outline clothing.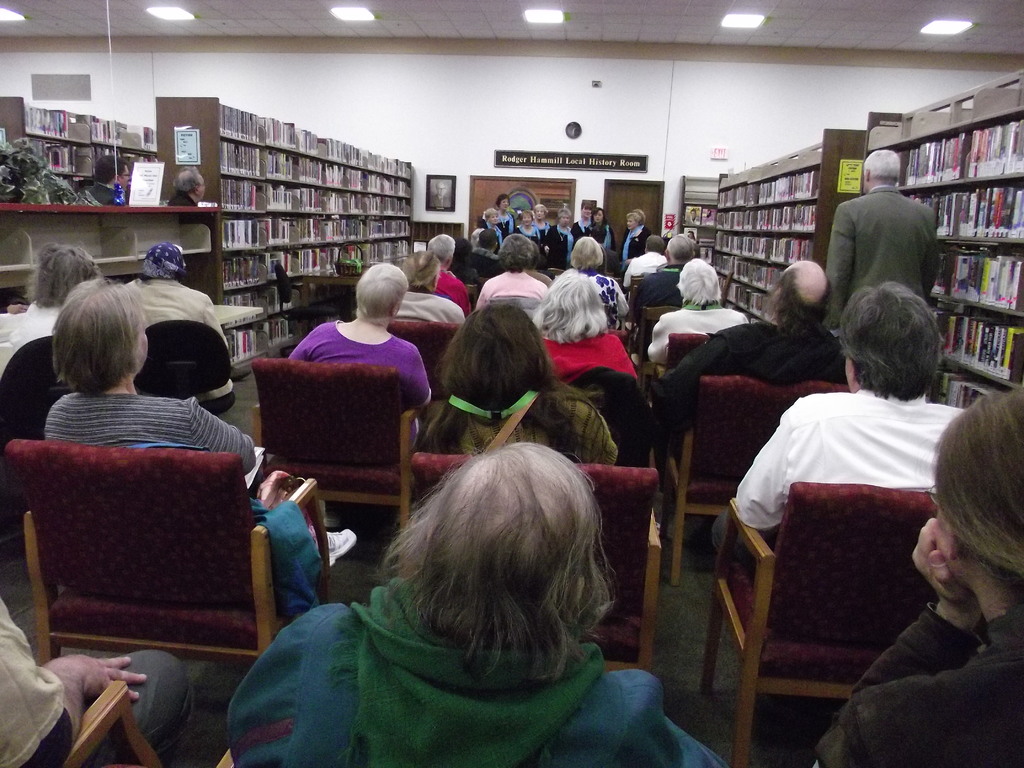
Outline: (x1=816, y1=609, x2=1023, y2=767).
